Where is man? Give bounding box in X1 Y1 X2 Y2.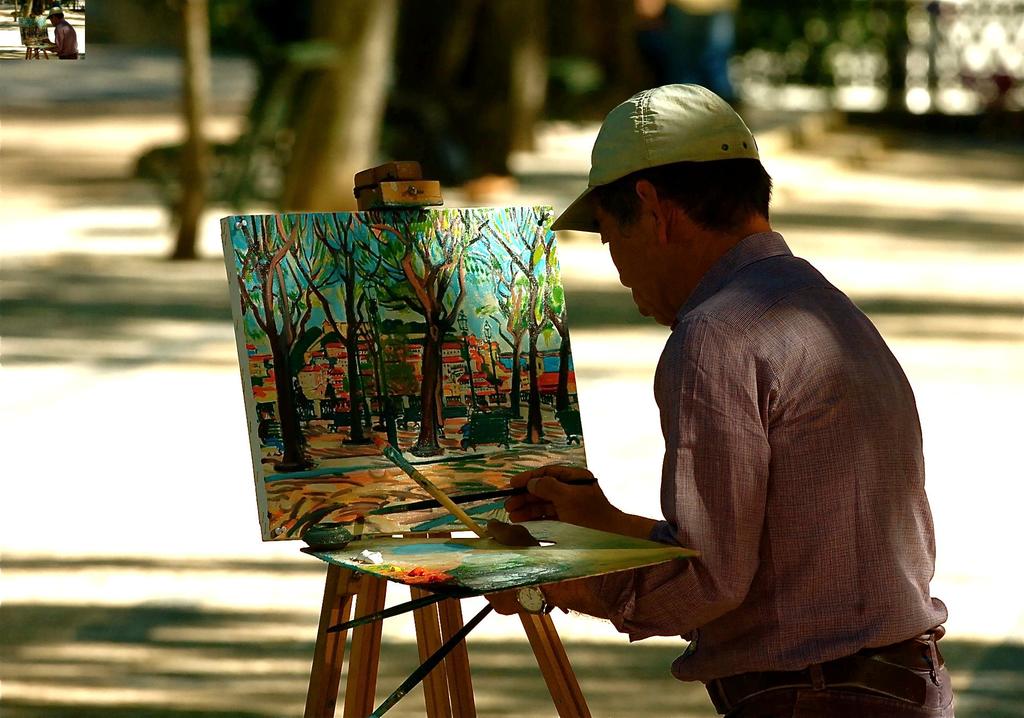
524 94 949 717.
